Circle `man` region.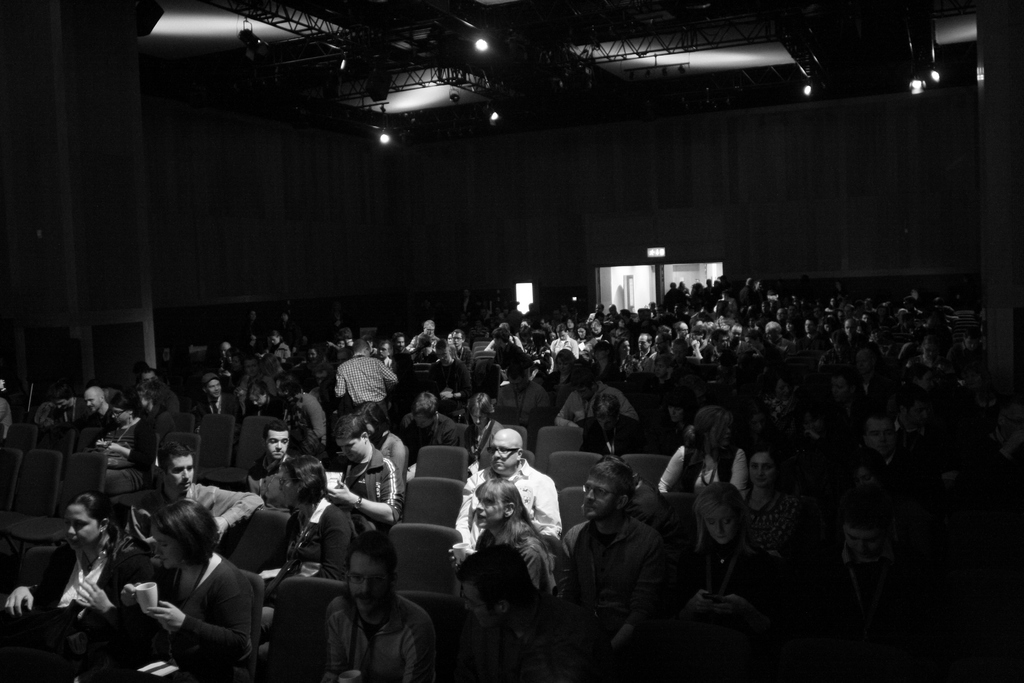
Region: (x1=451, y1=428, x2=557, y2=560).
